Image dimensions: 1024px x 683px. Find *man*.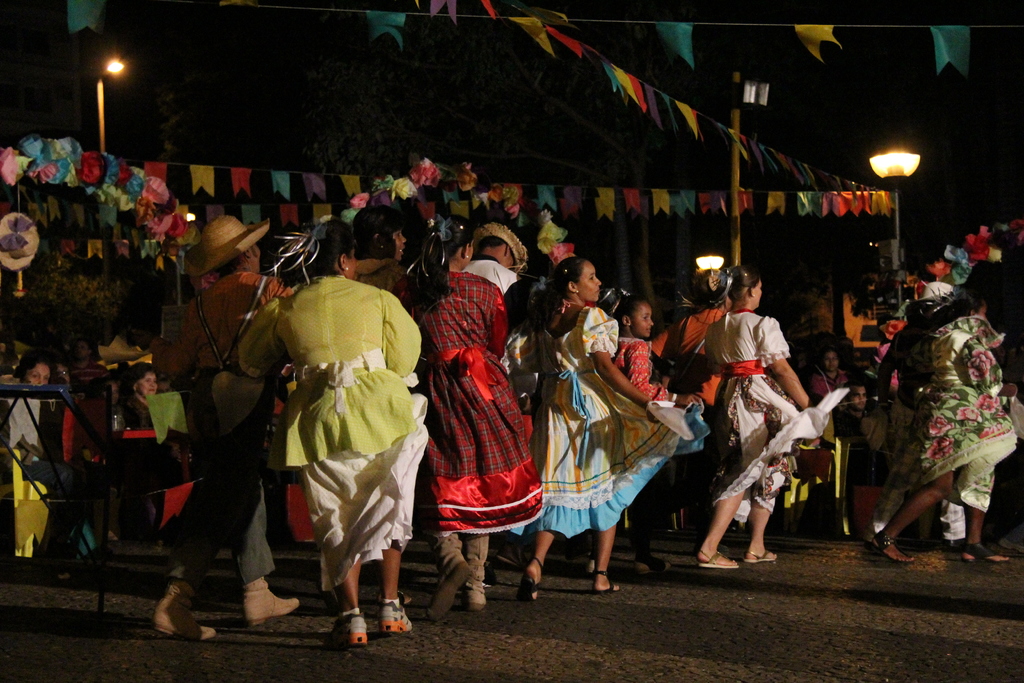
box(830, 383, 872, 488).
